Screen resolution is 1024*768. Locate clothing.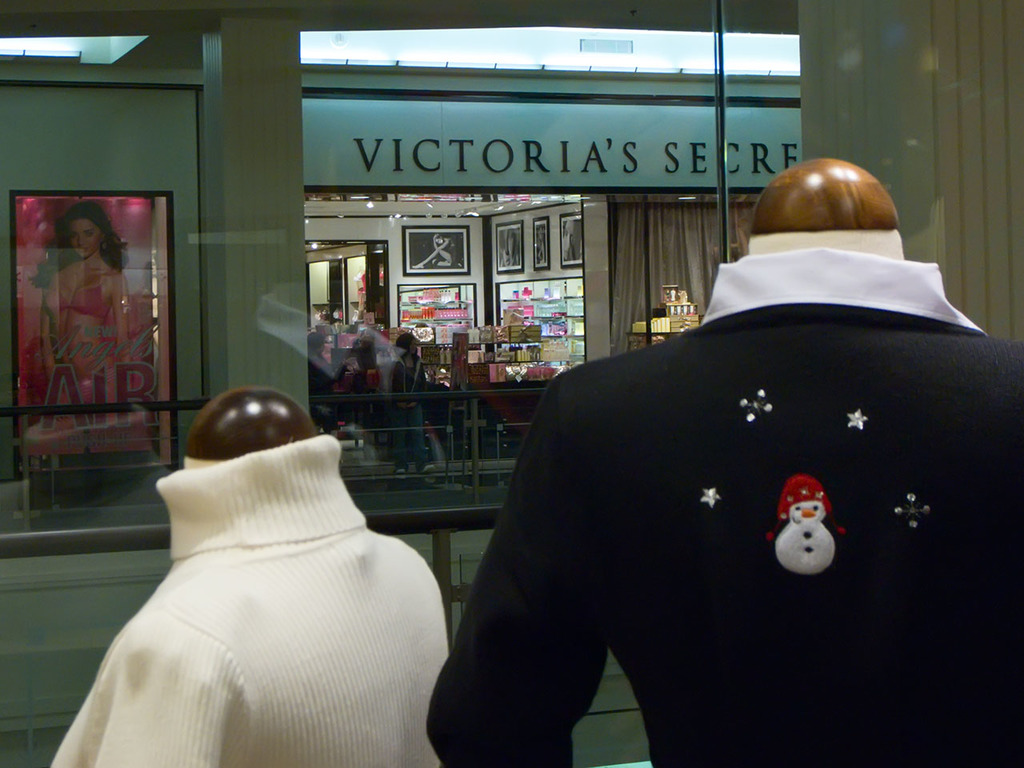
{"left": 390, "top": 350, "right": 467, "bottom": 426}.
